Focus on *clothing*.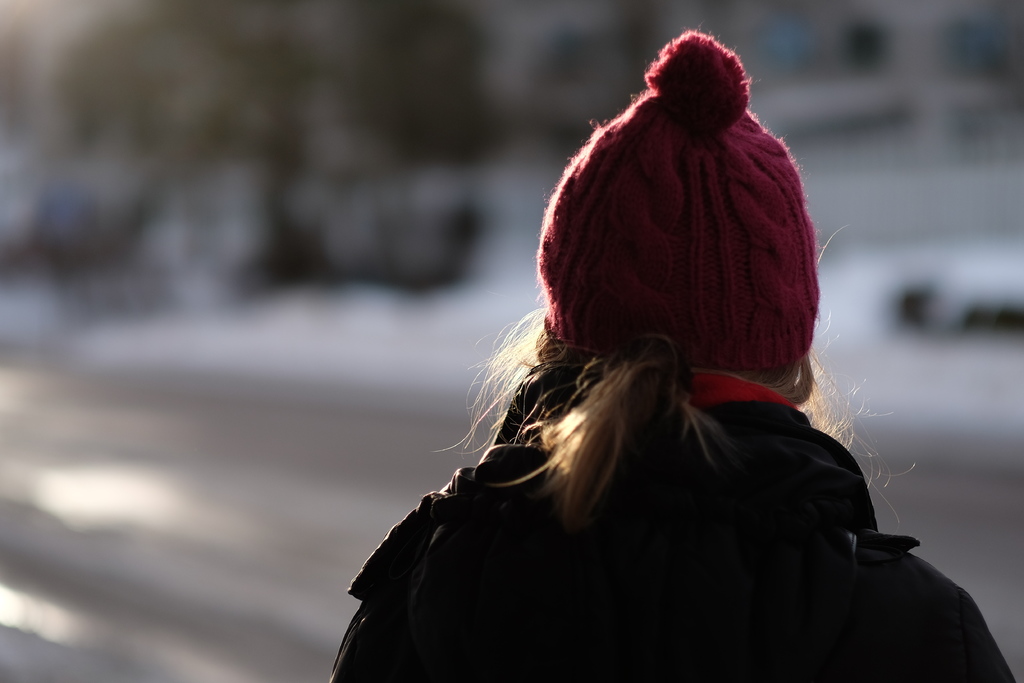
Focused at BBox(324, 333, 999, 661).
